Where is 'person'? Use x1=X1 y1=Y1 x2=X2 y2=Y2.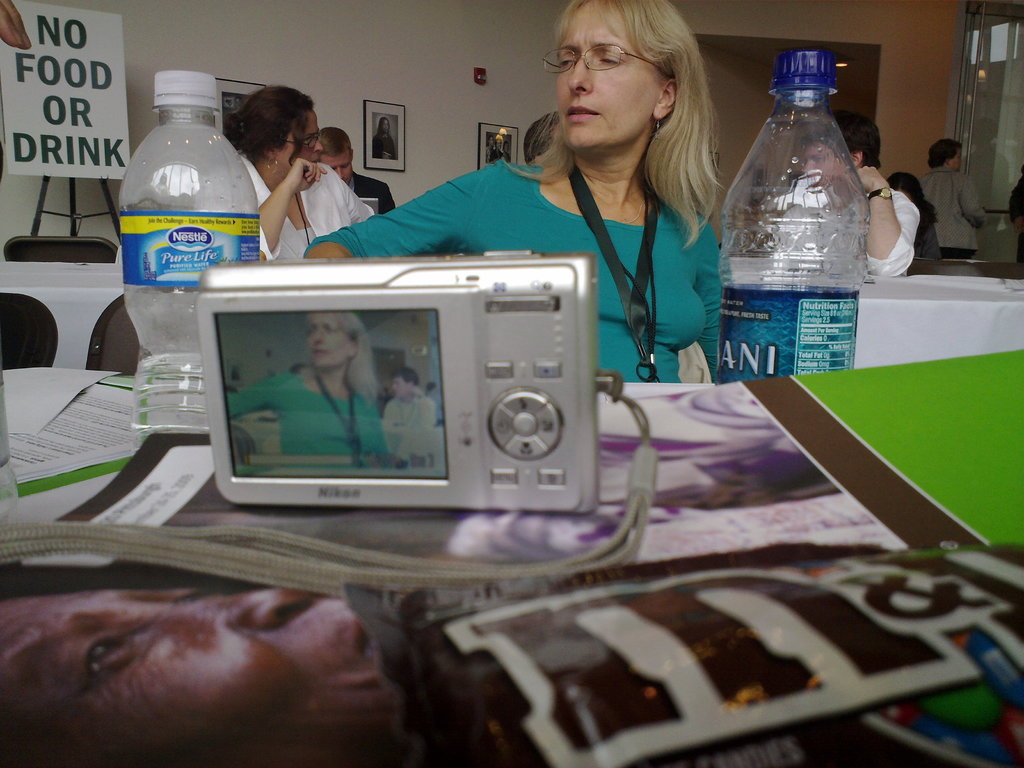
x1=316 y1=125 x2=399 y2=221.
